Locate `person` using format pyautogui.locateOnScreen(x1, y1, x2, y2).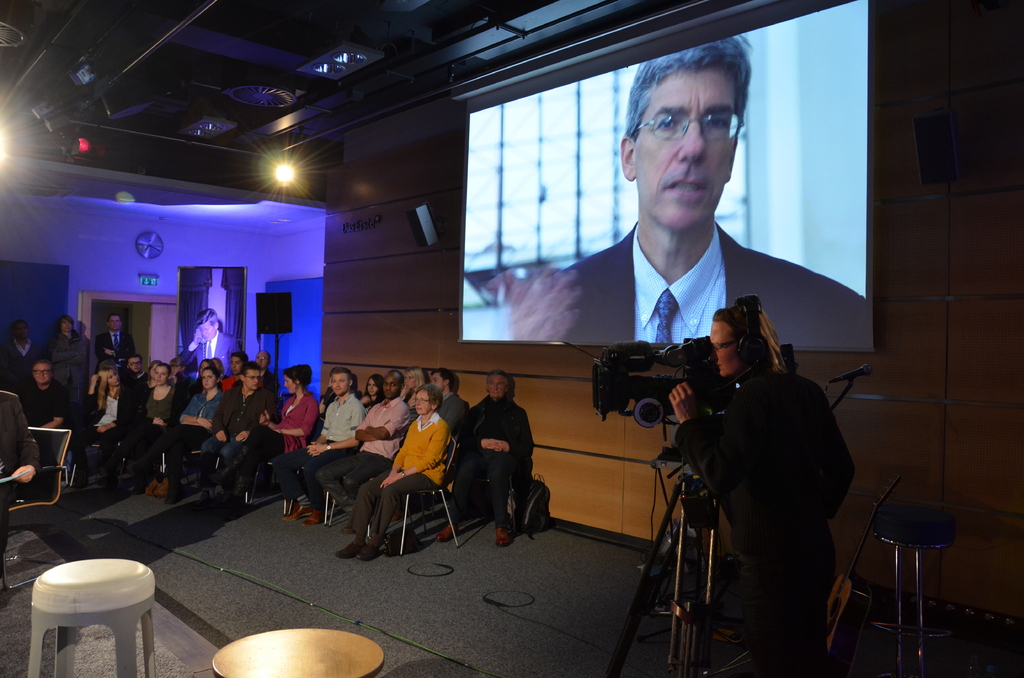
pyautogui.locateOnScreen(164, 367, 230, 492).
